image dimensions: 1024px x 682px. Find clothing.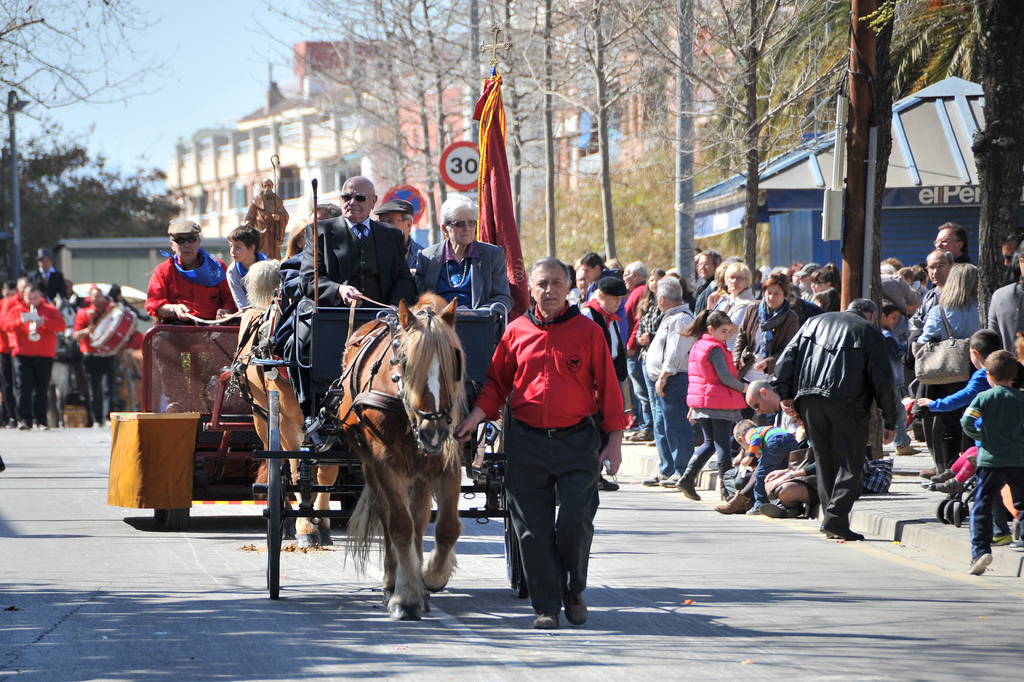
[253,231,328,397].
